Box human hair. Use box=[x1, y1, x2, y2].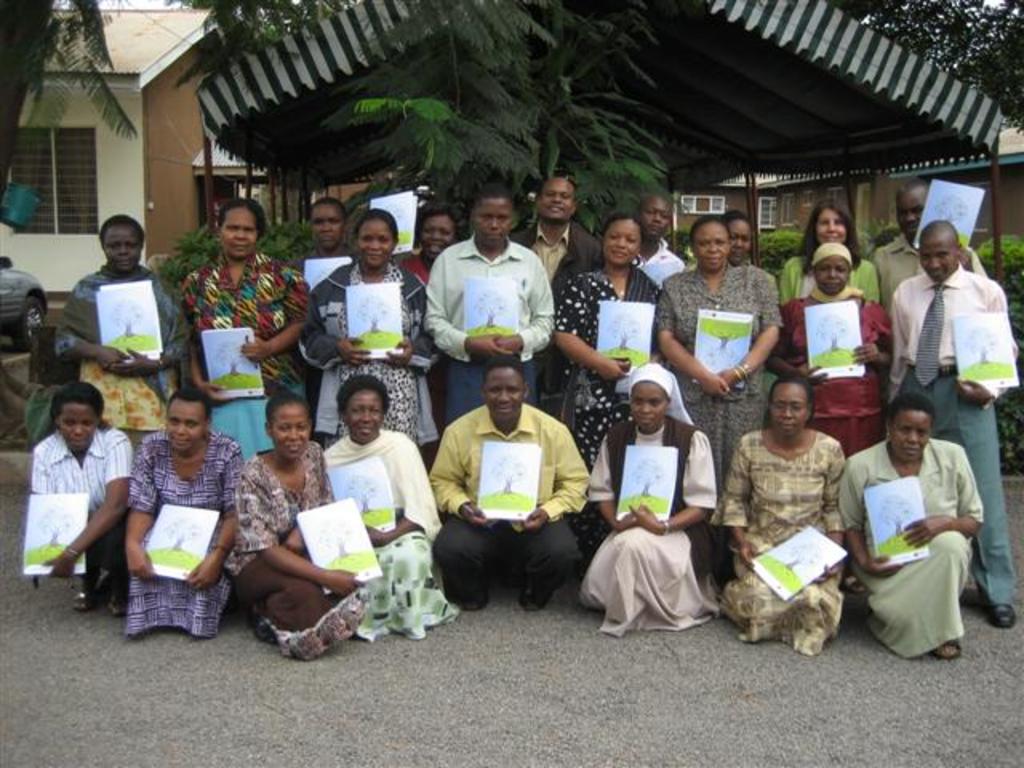
box=[478, 358, 528, 384].
